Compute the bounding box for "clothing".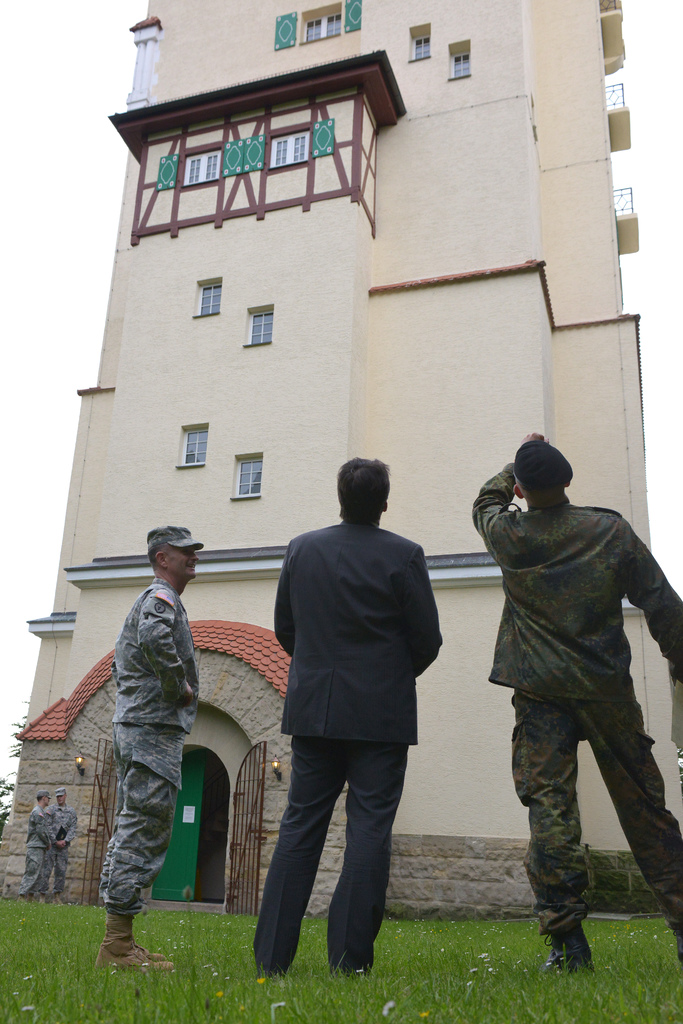
region(252, 521, 458, 984).
